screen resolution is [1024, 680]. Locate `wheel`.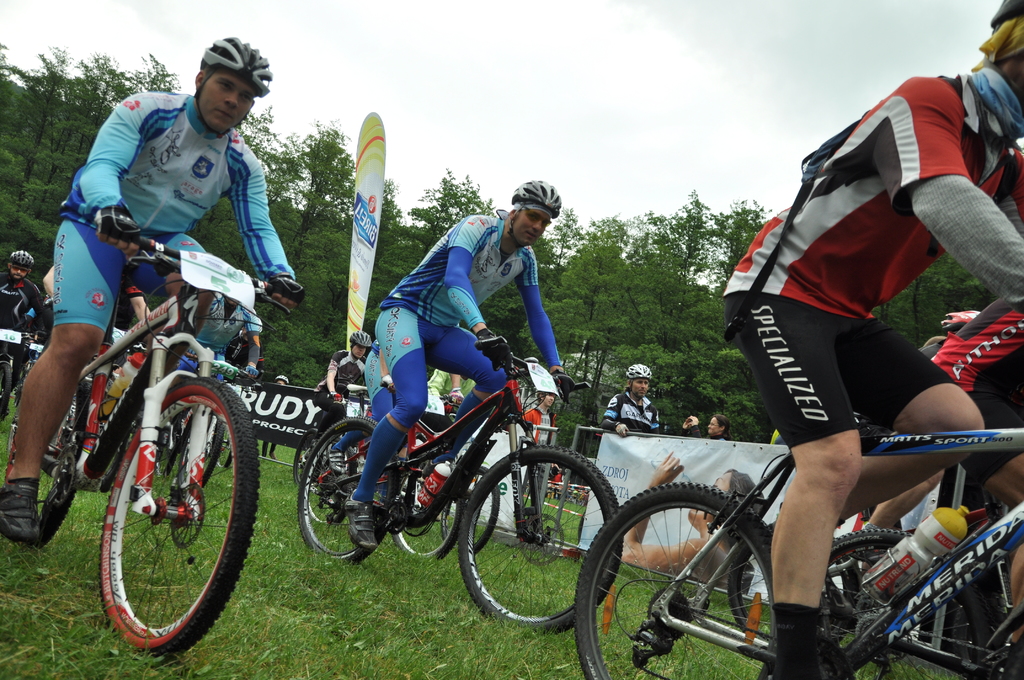
(459,445,626,633).
